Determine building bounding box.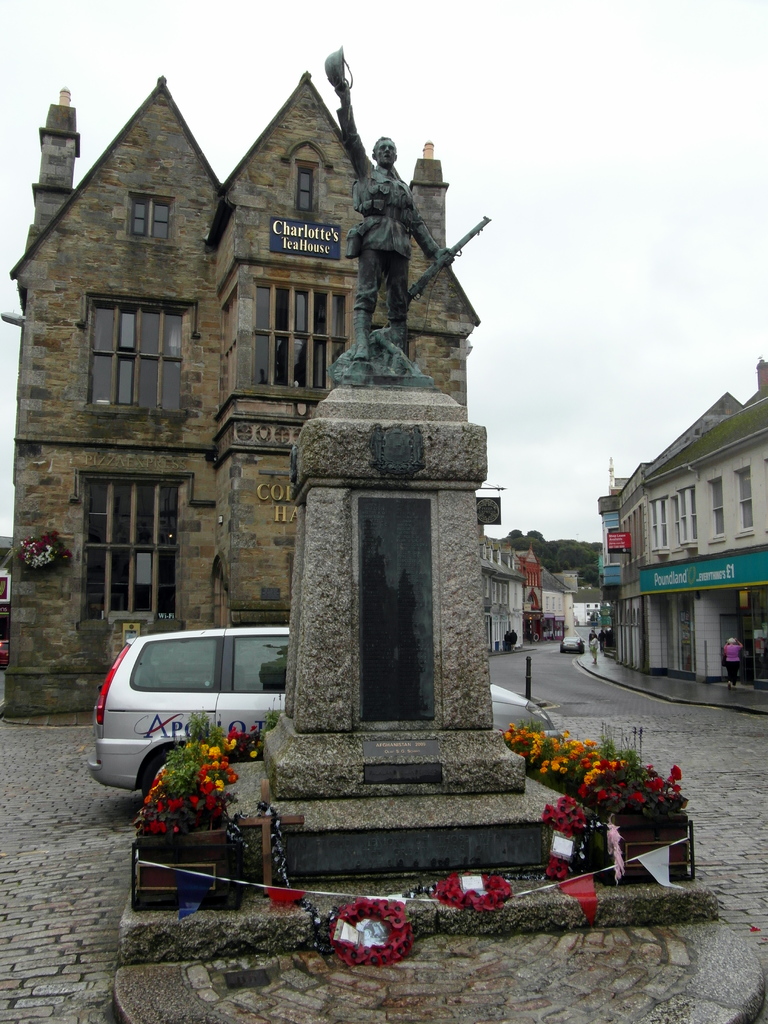
Determined: crop(1, 70, 509, 710).
